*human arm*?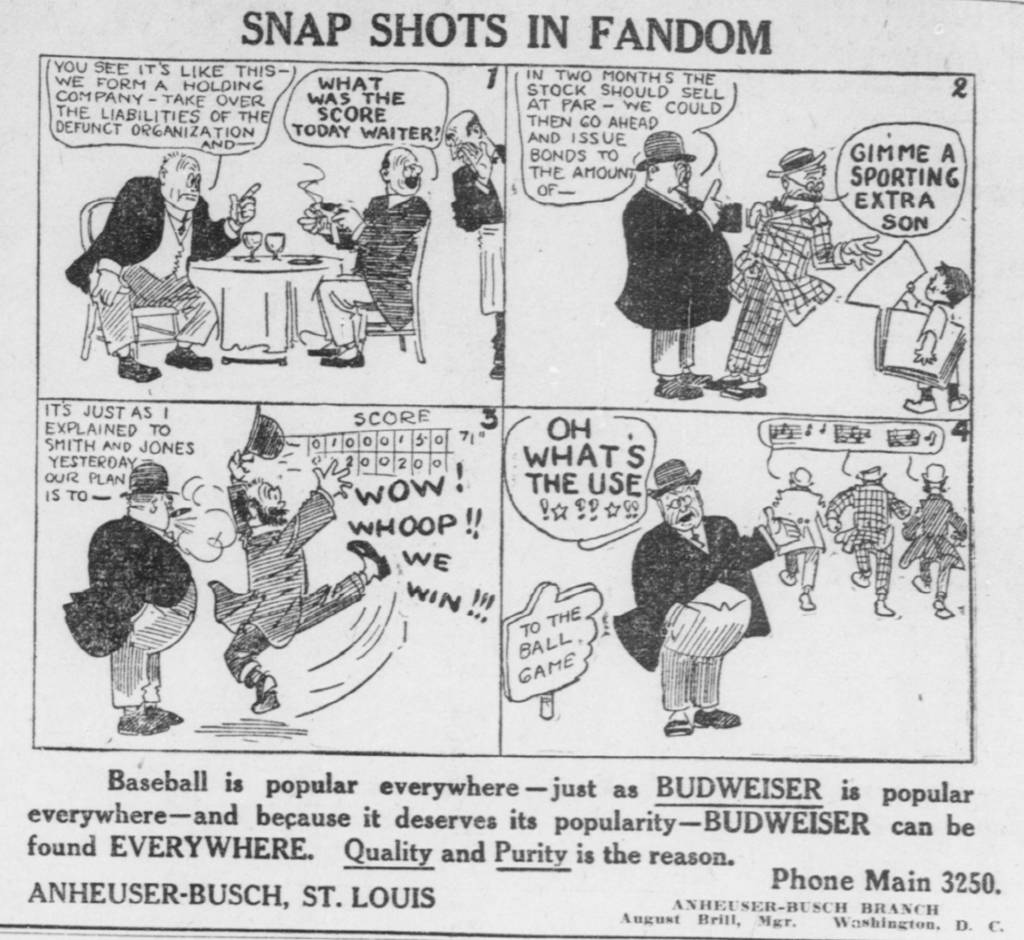
{"x1": 85, "y1": 175, "x2": 145, "y2": 309}
